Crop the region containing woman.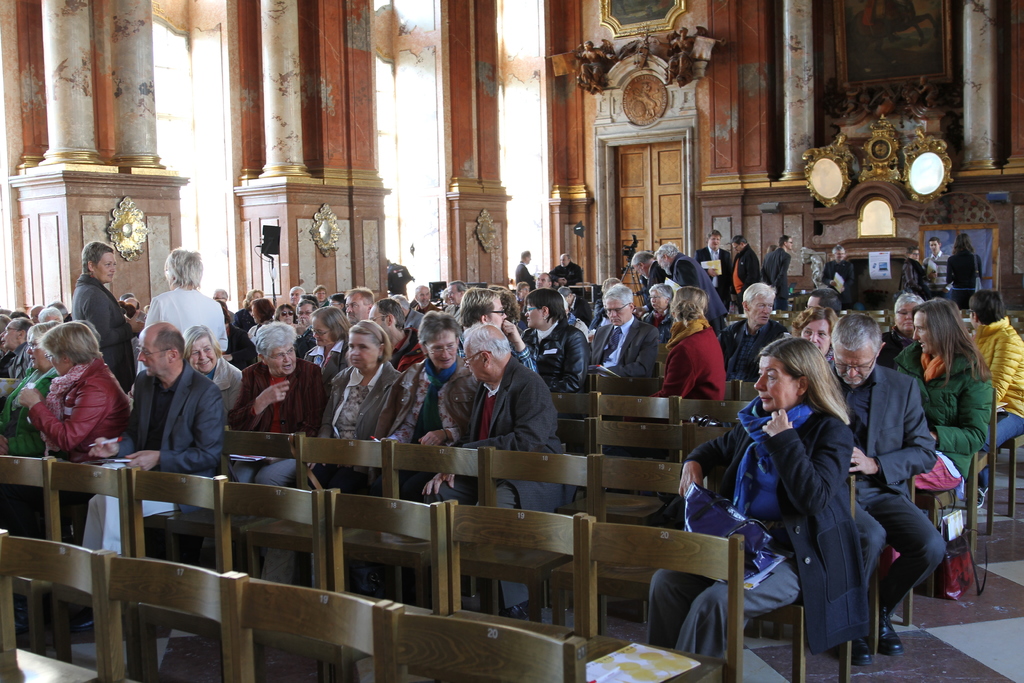
Crop region: 0/312/61/458.
